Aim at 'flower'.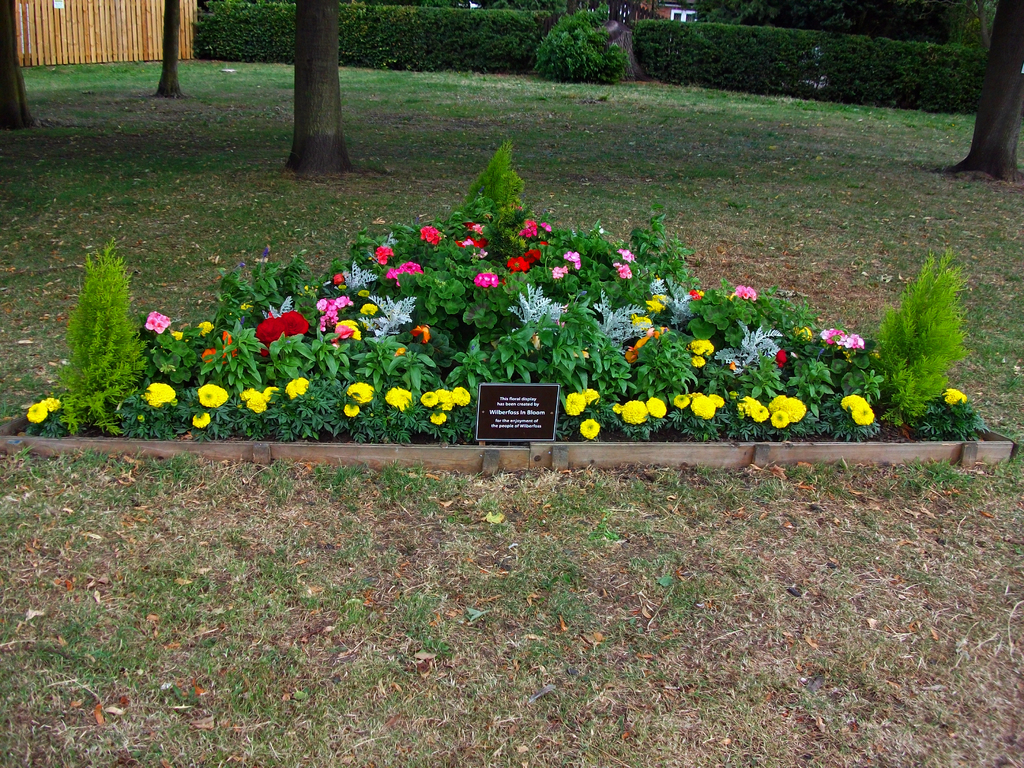
Aimed at 147/311/170/333.
